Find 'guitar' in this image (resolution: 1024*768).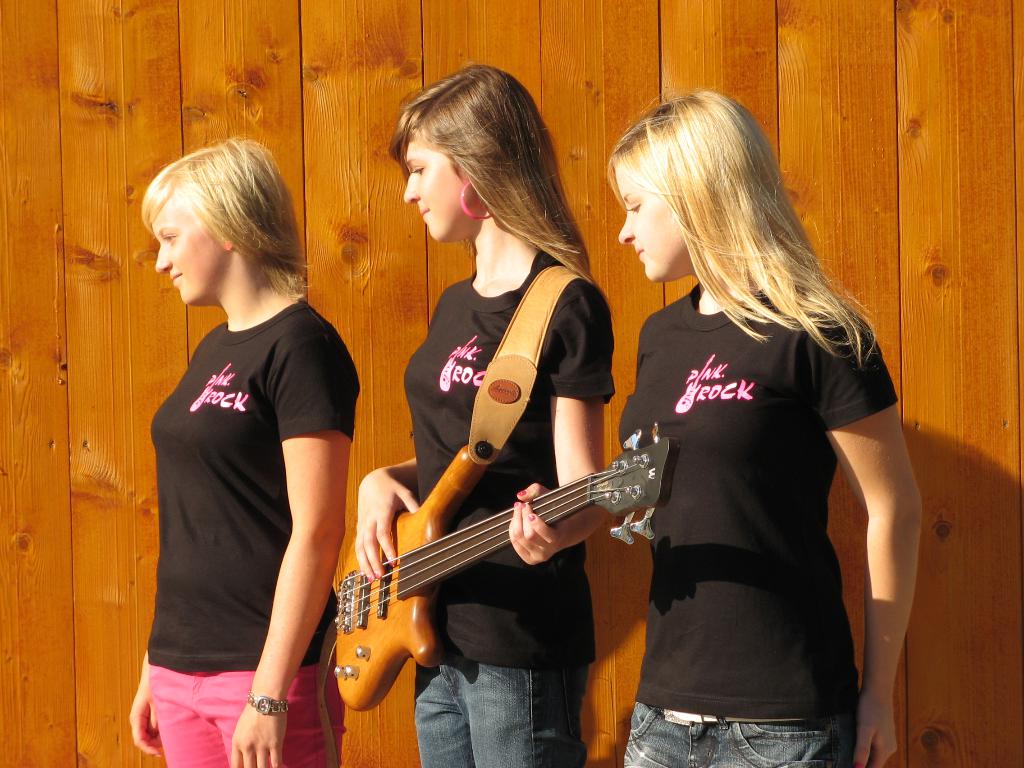
<bbox>330, 442, 679, 713</bbox>.
